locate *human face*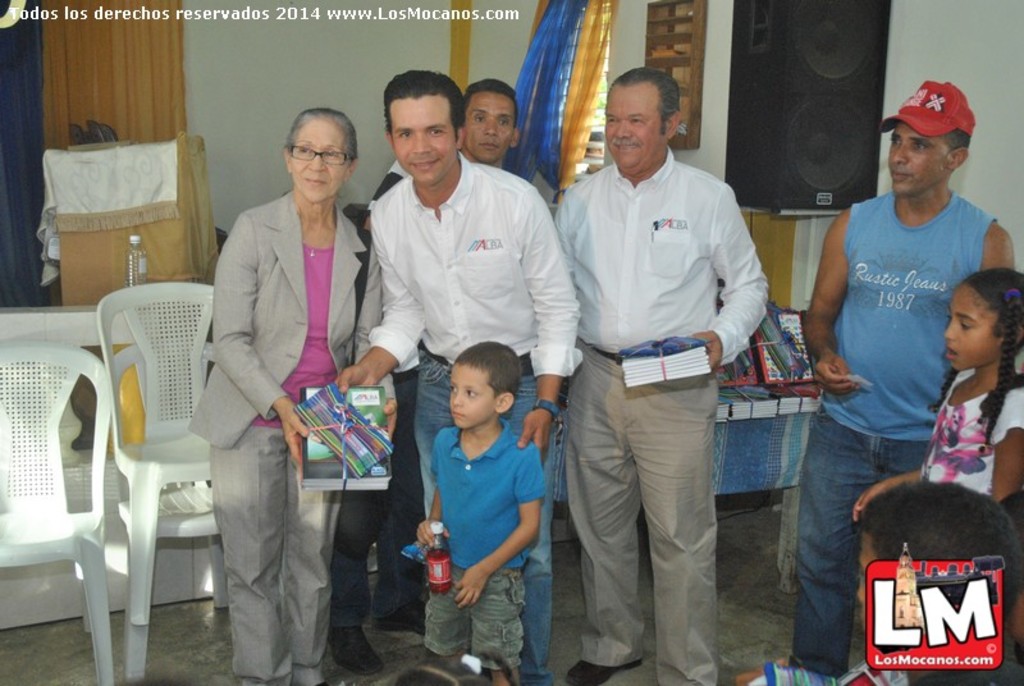
BBox(389, 93, 457, 186)
